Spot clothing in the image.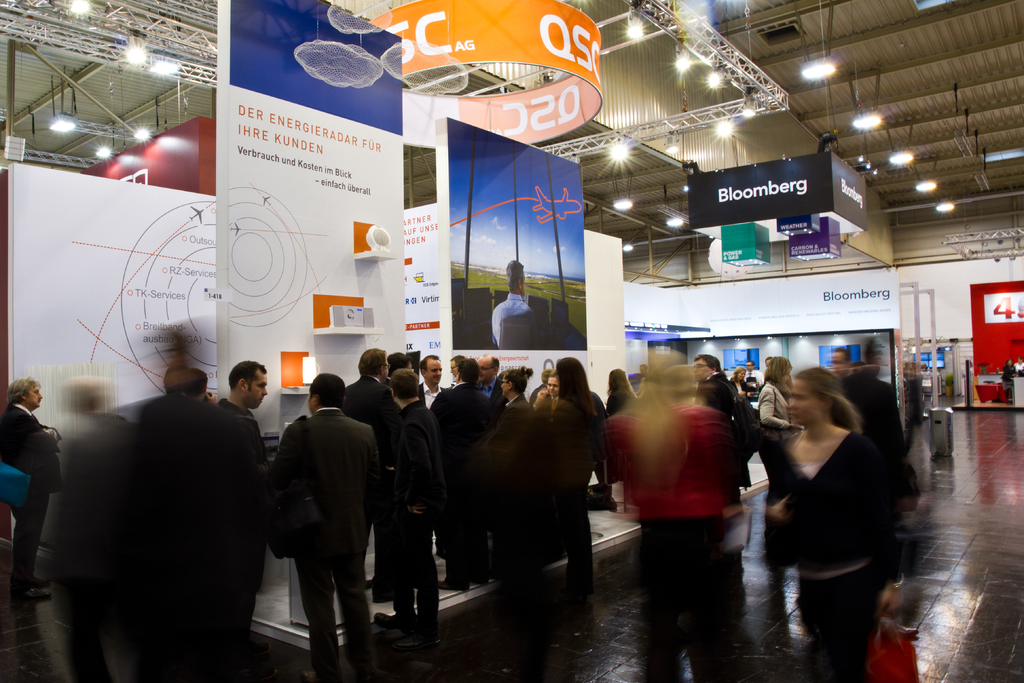
clothing found at region(529, 379, 621, 592).
